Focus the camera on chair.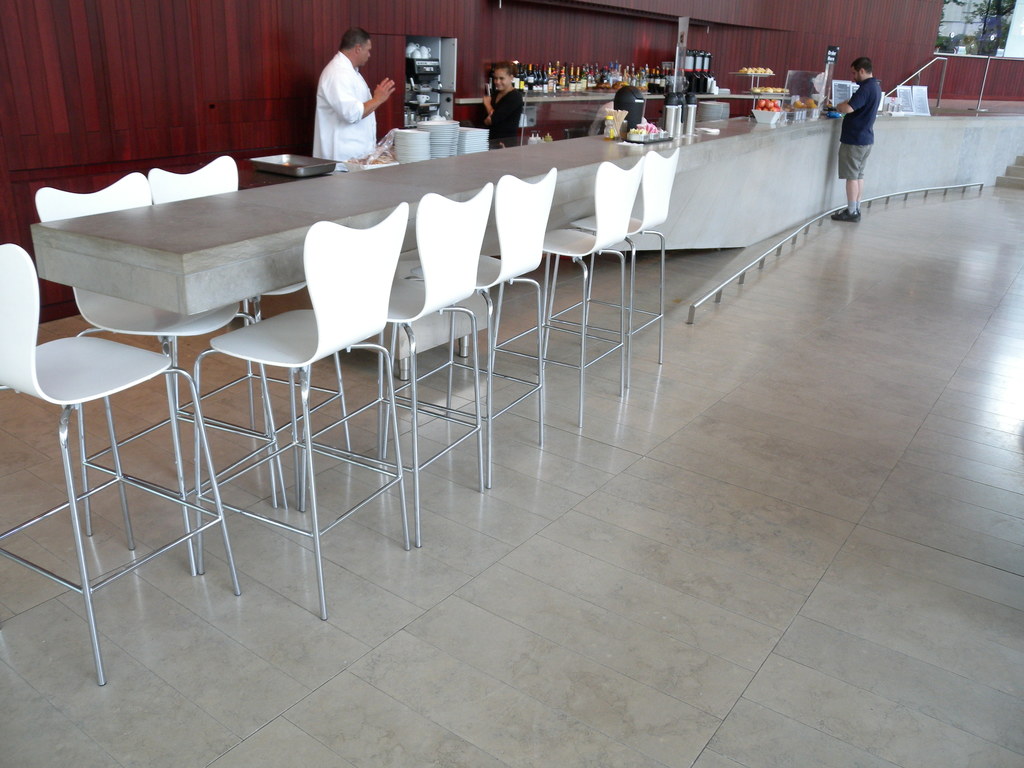
Focus region: <box>515,147,677,387</box>.
